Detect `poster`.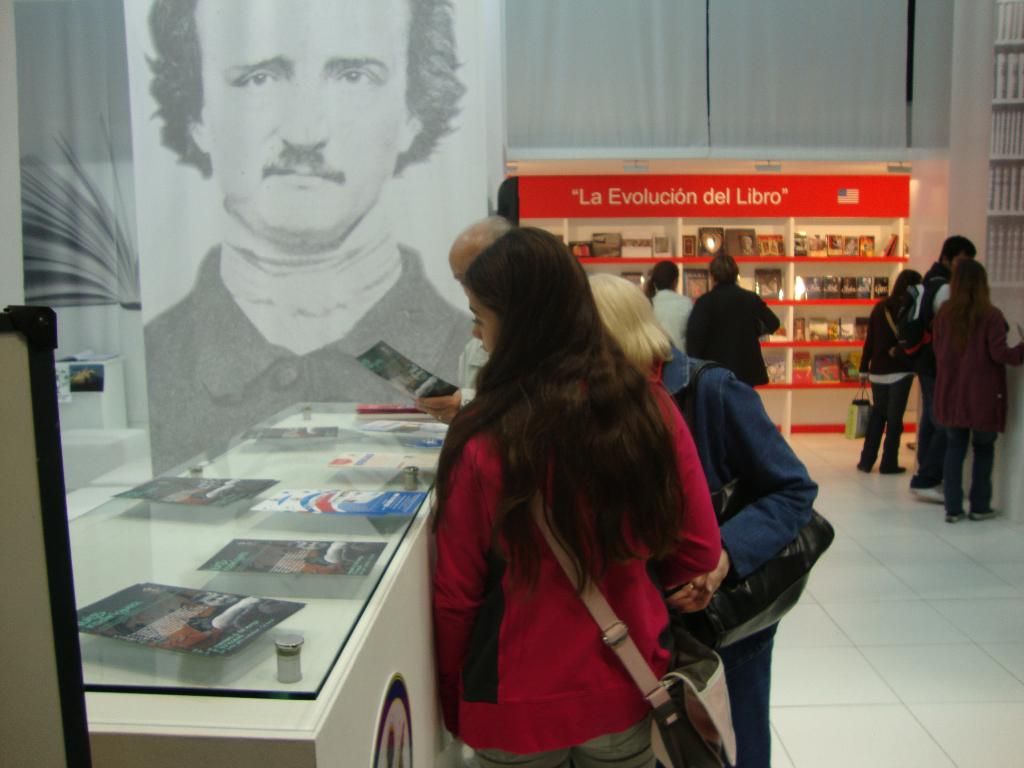
Detected at (x1=109, y1=467, x2=276, y2=509).
